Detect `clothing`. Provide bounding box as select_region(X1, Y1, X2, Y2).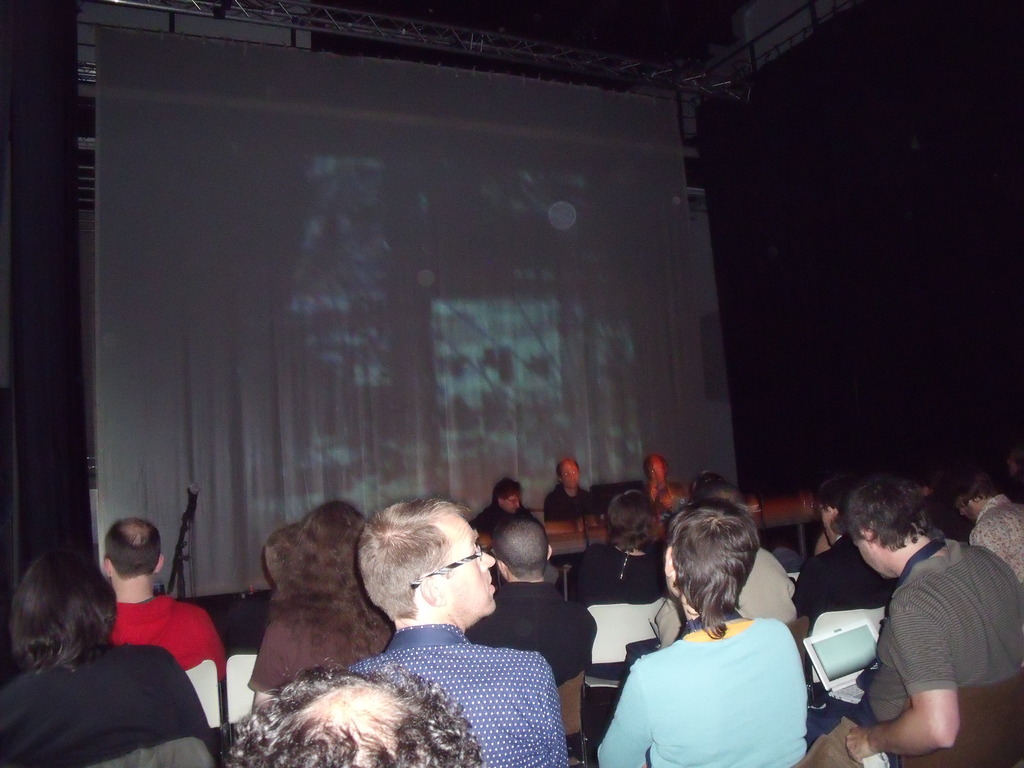
select_region(252, 606, 388, 692).
